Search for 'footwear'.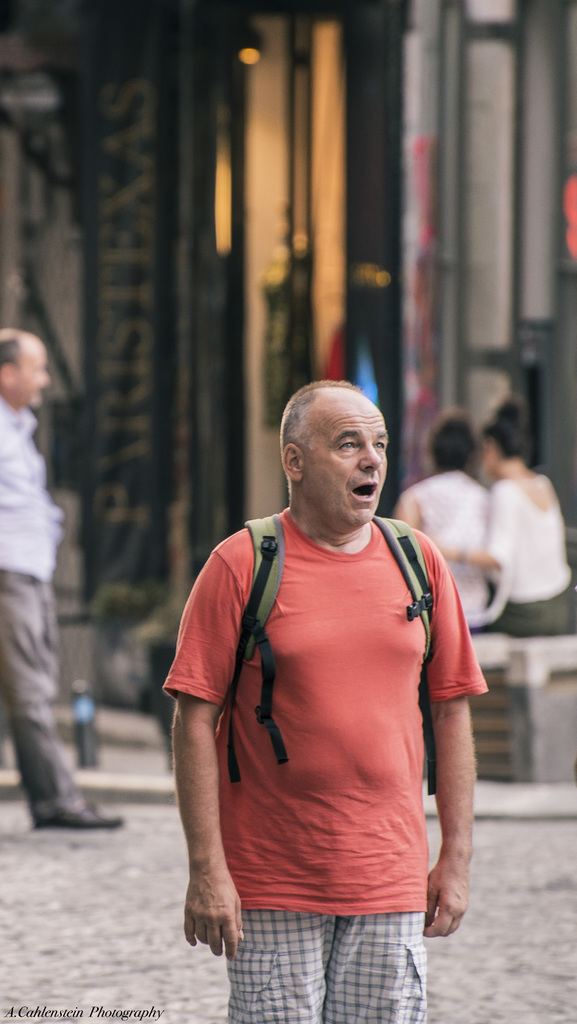
Found at <region>26, 792, 130, 830</region>.
